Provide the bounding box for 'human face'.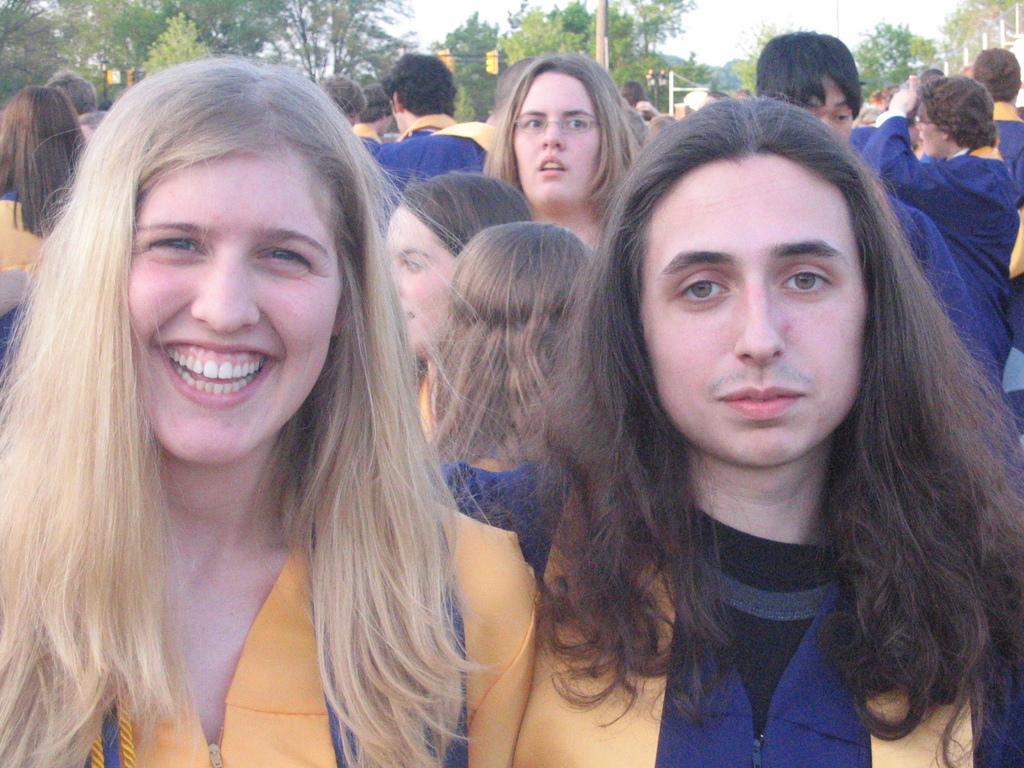
[left=120, top=152, right=348, bottom=465].
